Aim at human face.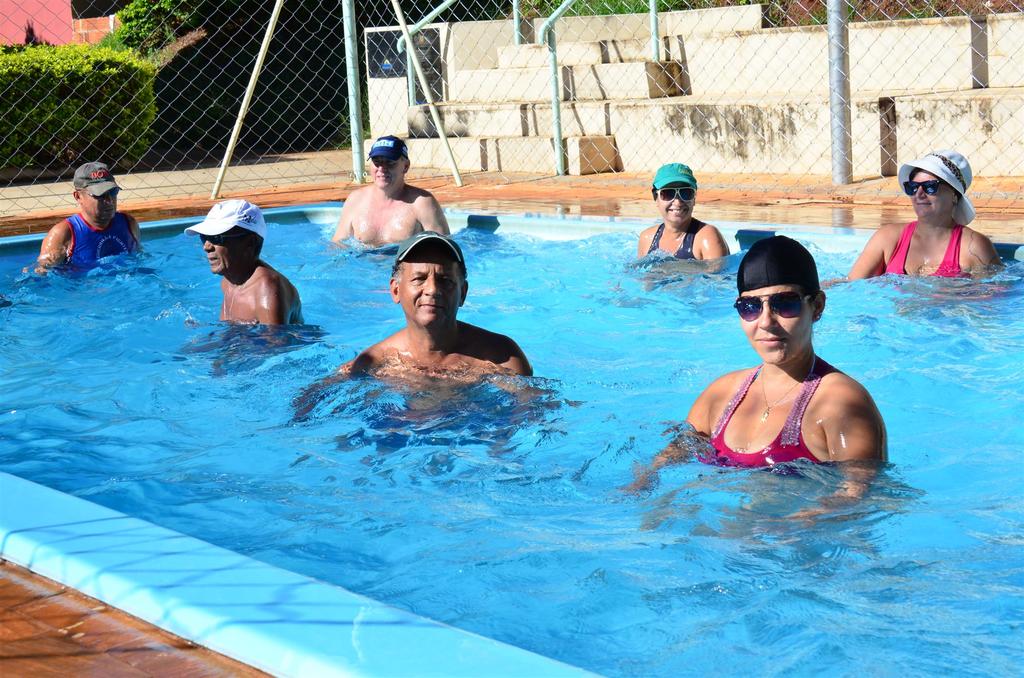
Aimed at box(198, 230, 251, 271).
